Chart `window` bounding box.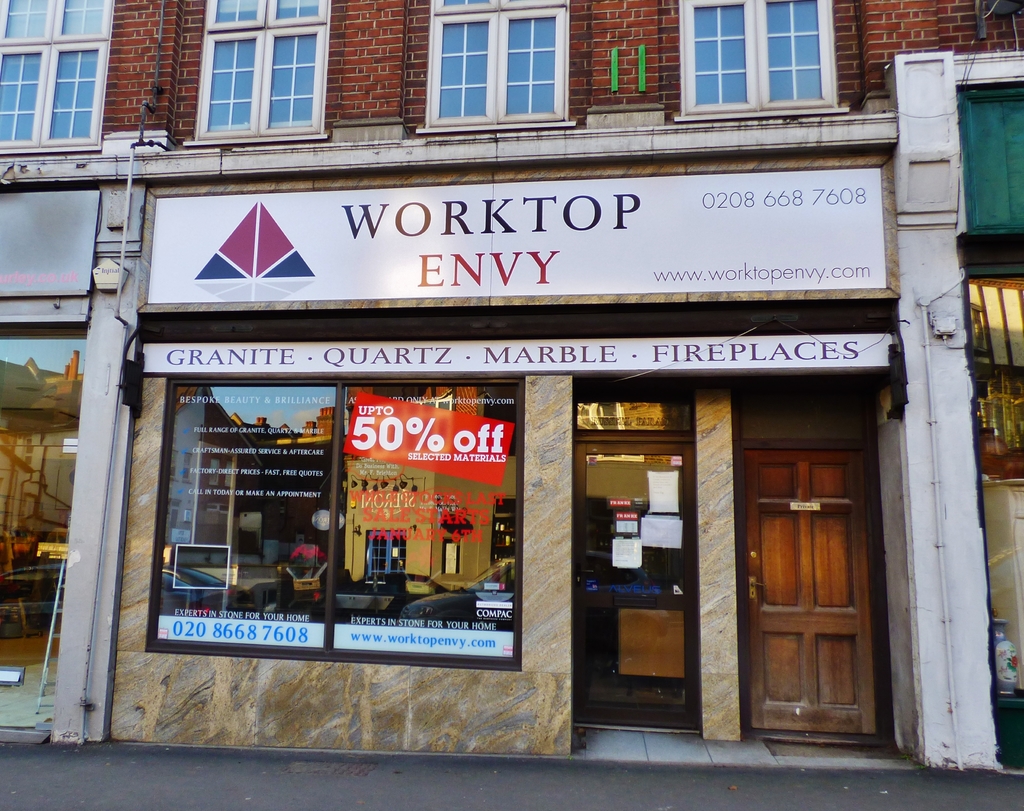
Charted: pyautogui.locateOnScreen(678, 0, 836, 117).
